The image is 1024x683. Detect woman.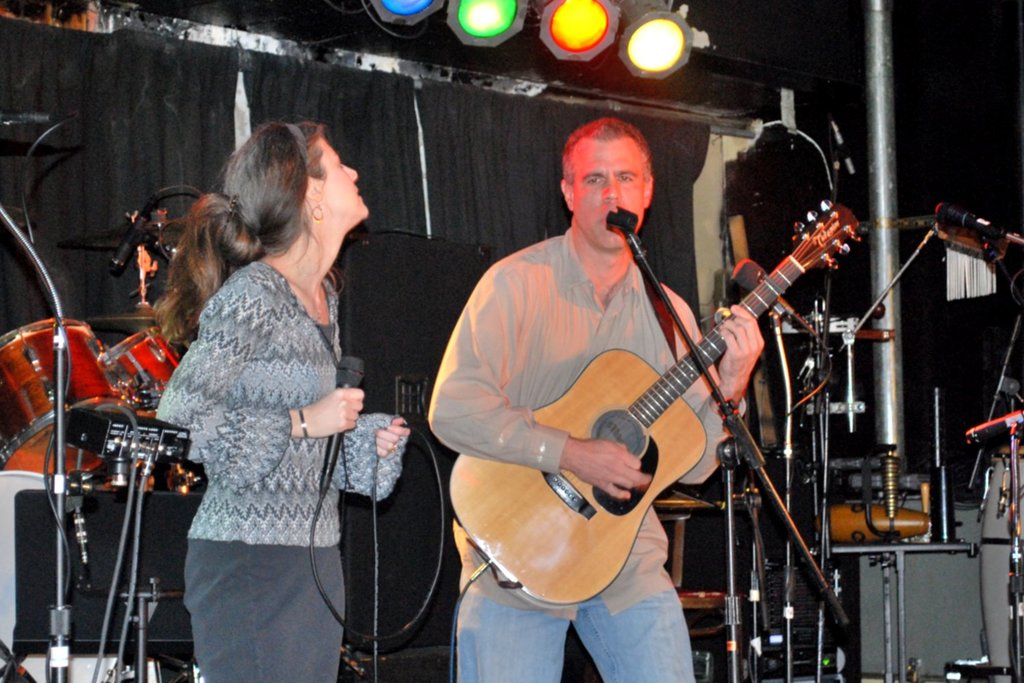
Detection: <box>140,115,379,682</box>.
